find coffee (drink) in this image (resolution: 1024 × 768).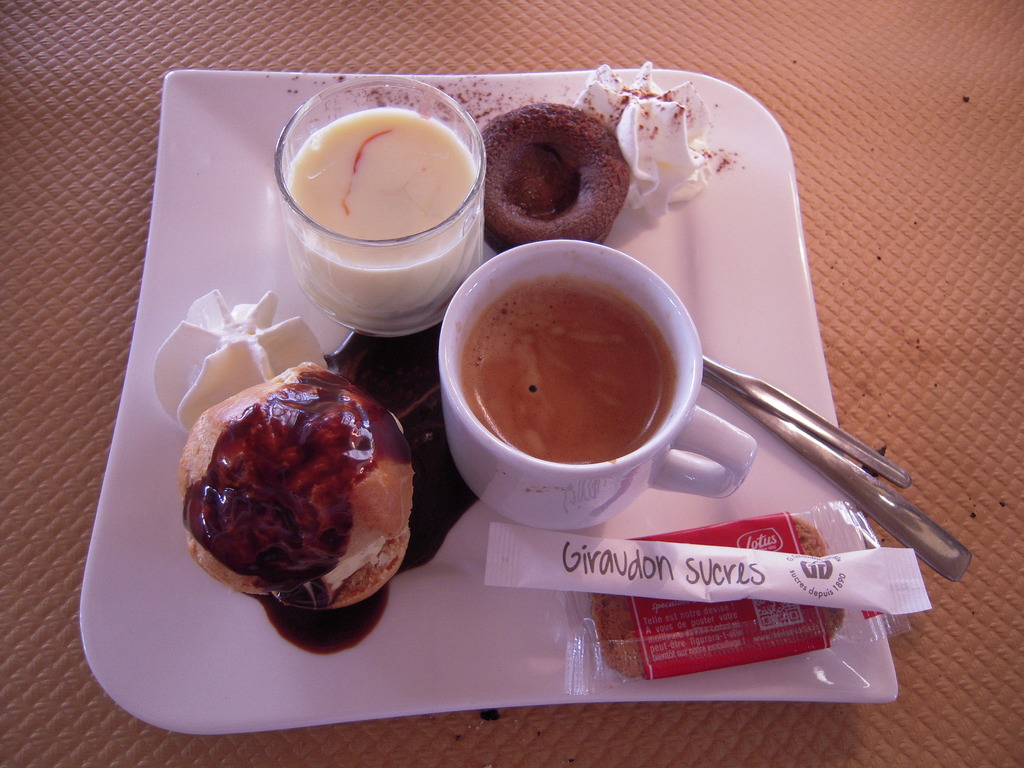
444/216/708/509.
